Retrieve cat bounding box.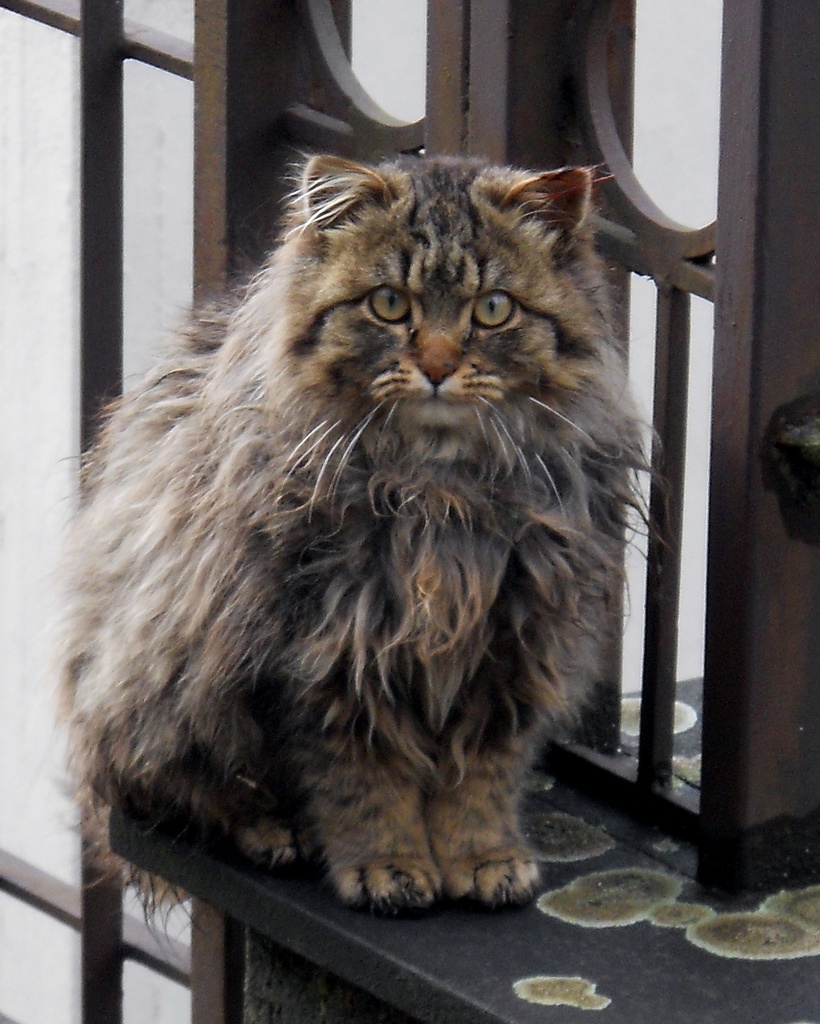
Bounding box: BBox(61, 129, 645, 938).
